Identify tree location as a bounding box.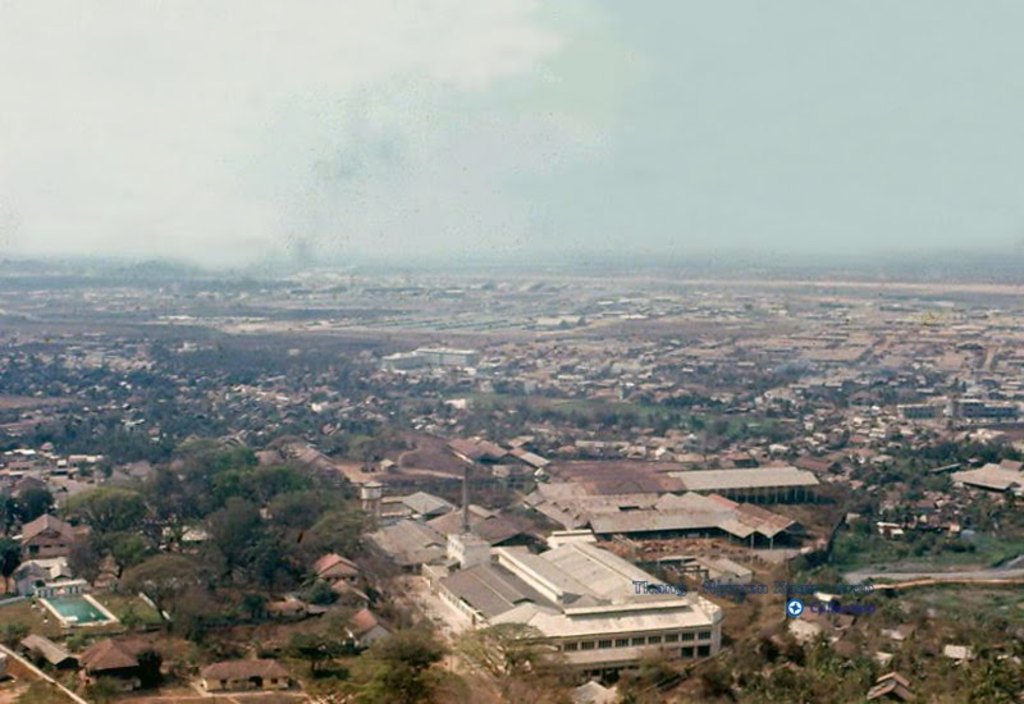
crop(488, 376, 507, 396).
